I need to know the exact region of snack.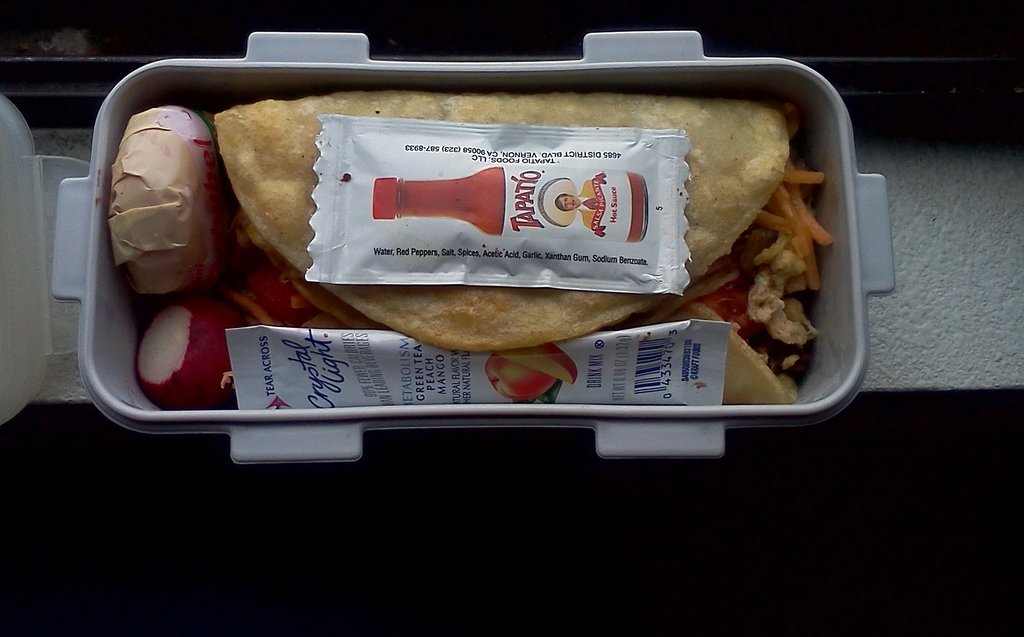
Region: (121,74,854,390).
